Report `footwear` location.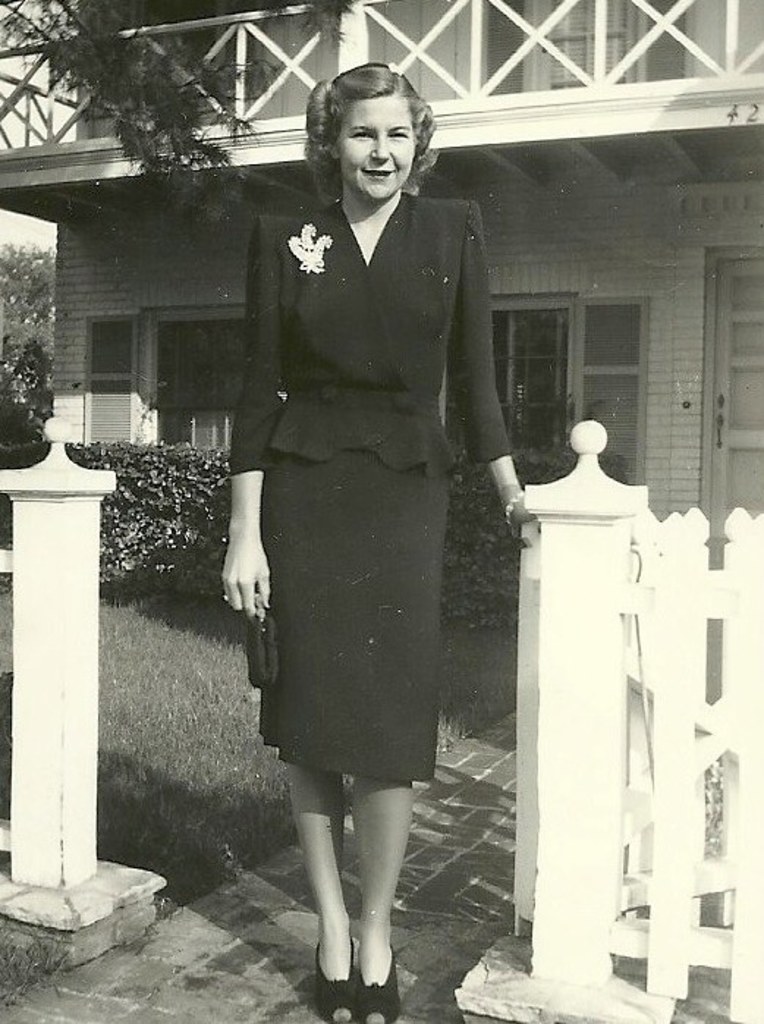
Report: 355,952,402,1023.
